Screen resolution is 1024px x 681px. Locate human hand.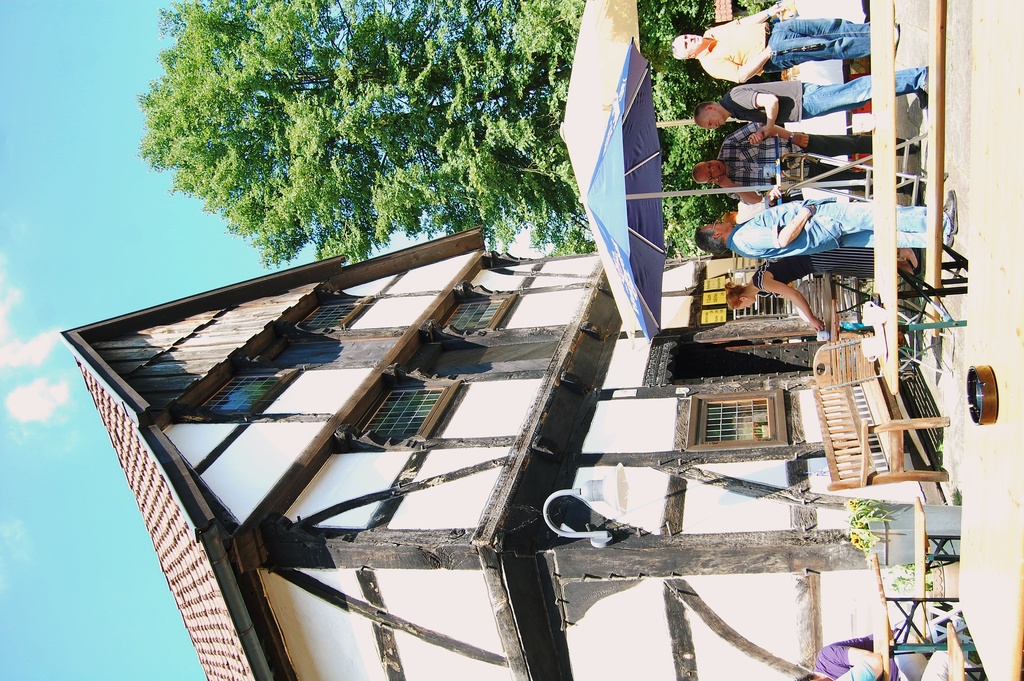
(x1=716, y1=179, x2=733, y2=191).
